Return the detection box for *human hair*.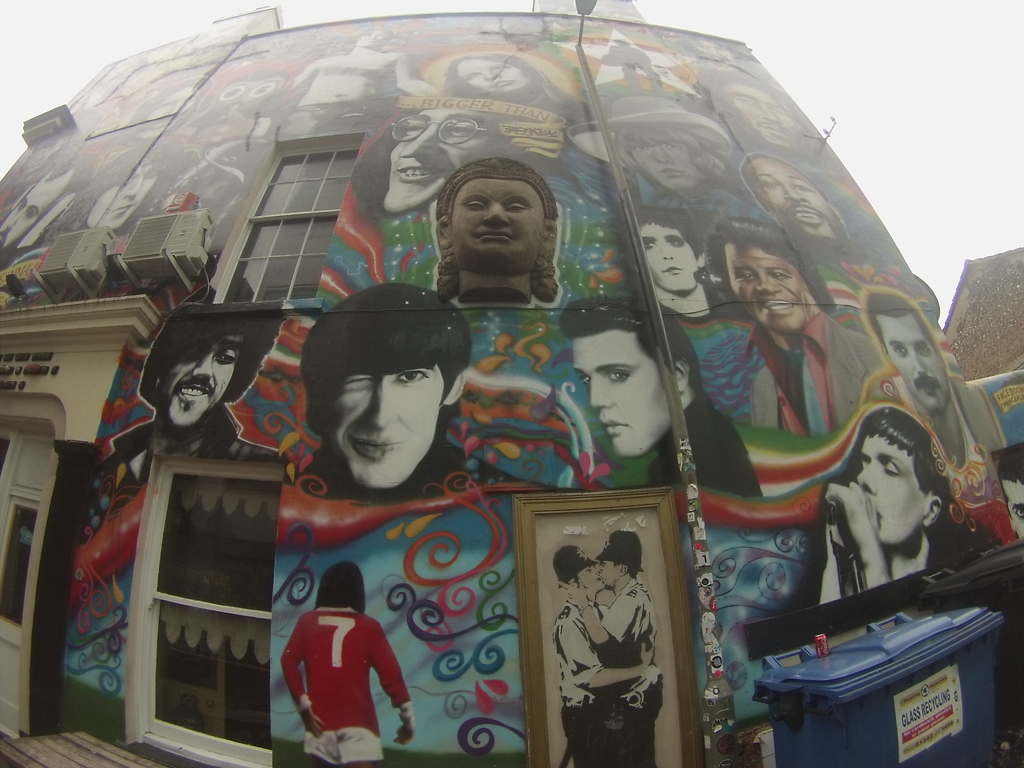
<box>559,291,700,388</box>.
